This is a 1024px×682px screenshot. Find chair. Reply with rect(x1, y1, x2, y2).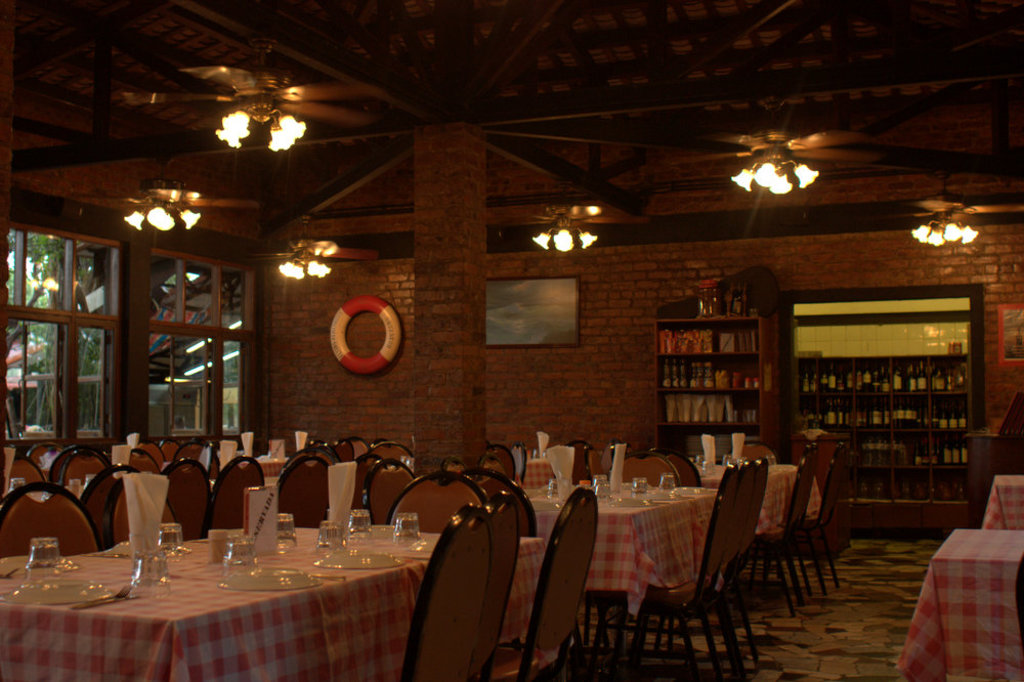
rect(355, 437, 413, 519).
